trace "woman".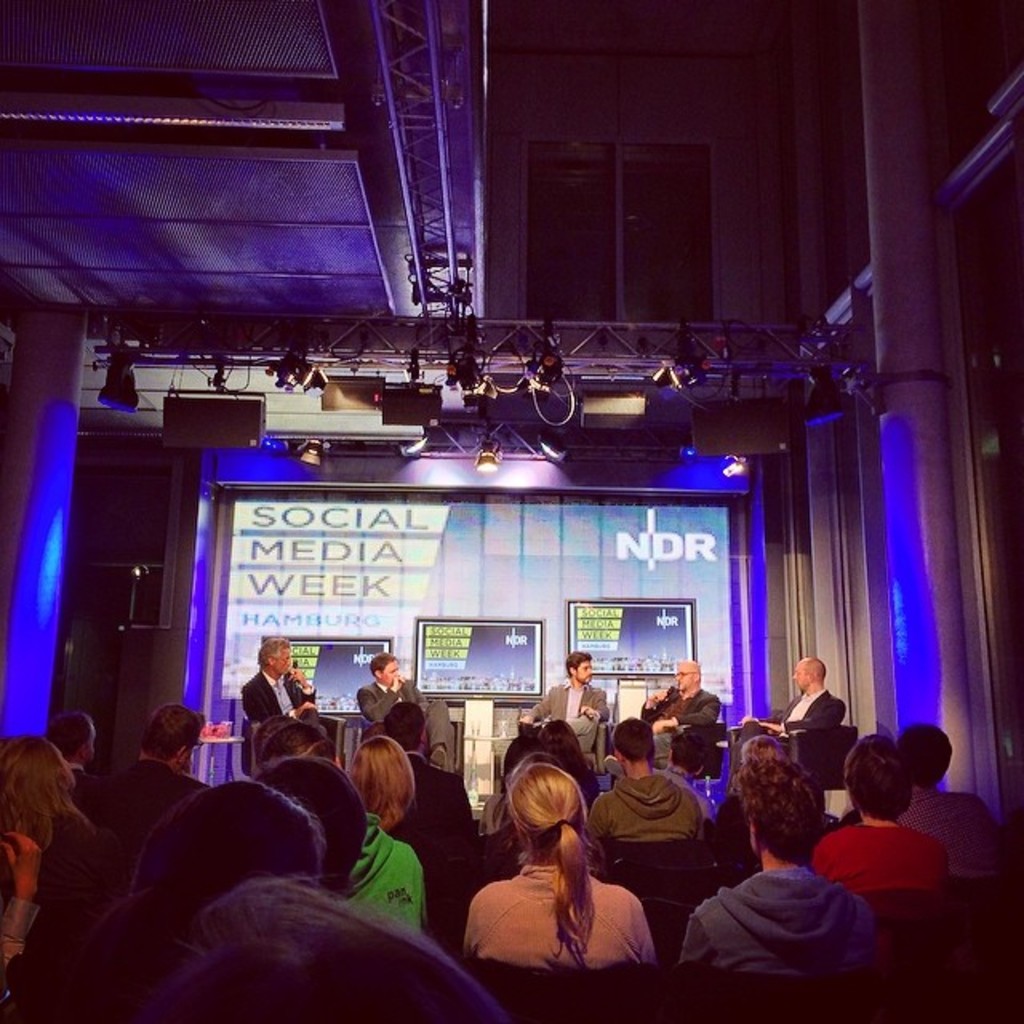
Traced to 338, 739, 411, 834.
